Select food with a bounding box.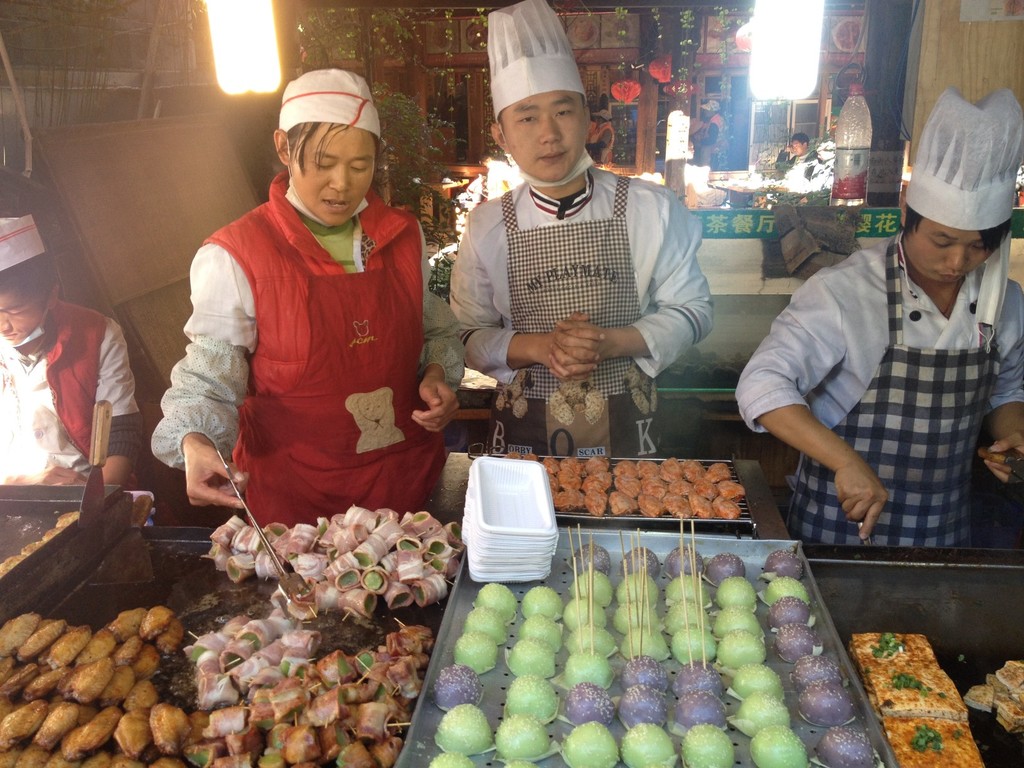
BBox(682, 455, 705, 481).
